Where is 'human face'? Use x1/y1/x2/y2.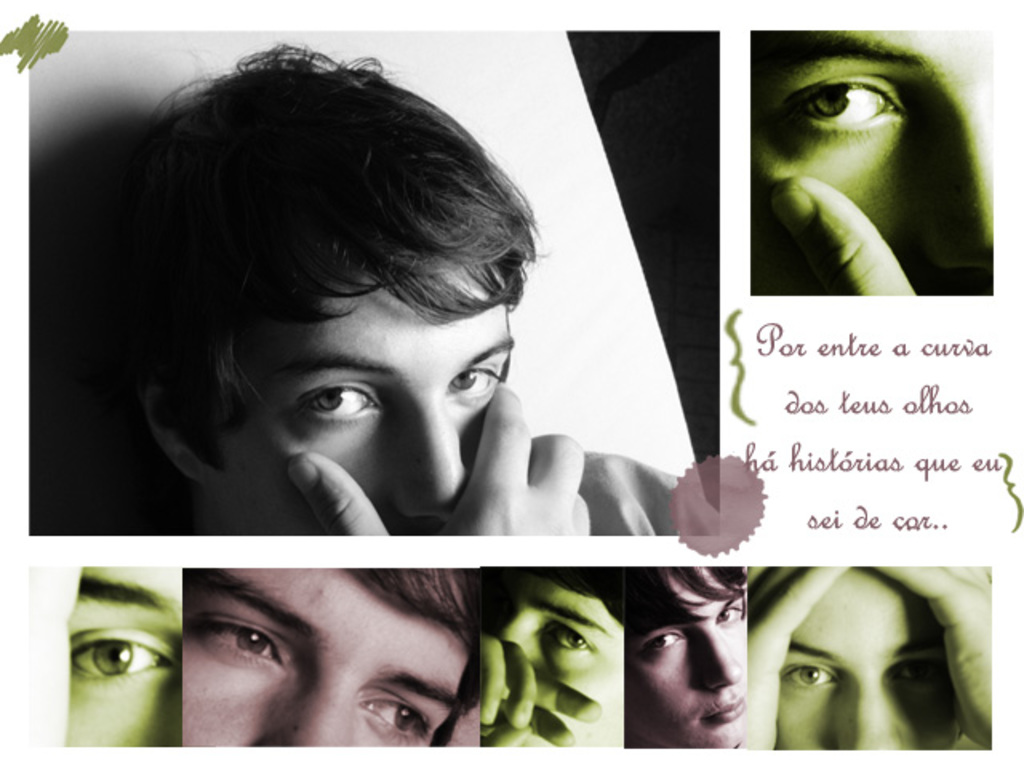
64/562/184/747.
